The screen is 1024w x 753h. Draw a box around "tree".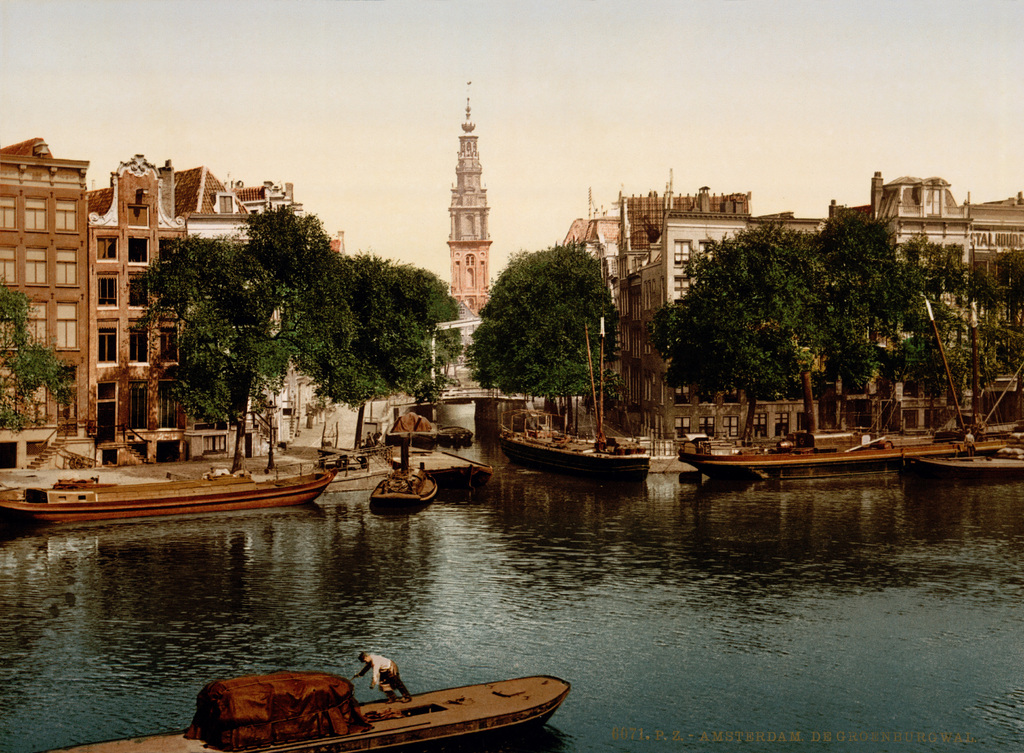
x1=638, y1=180, x2=970, y2=425.
